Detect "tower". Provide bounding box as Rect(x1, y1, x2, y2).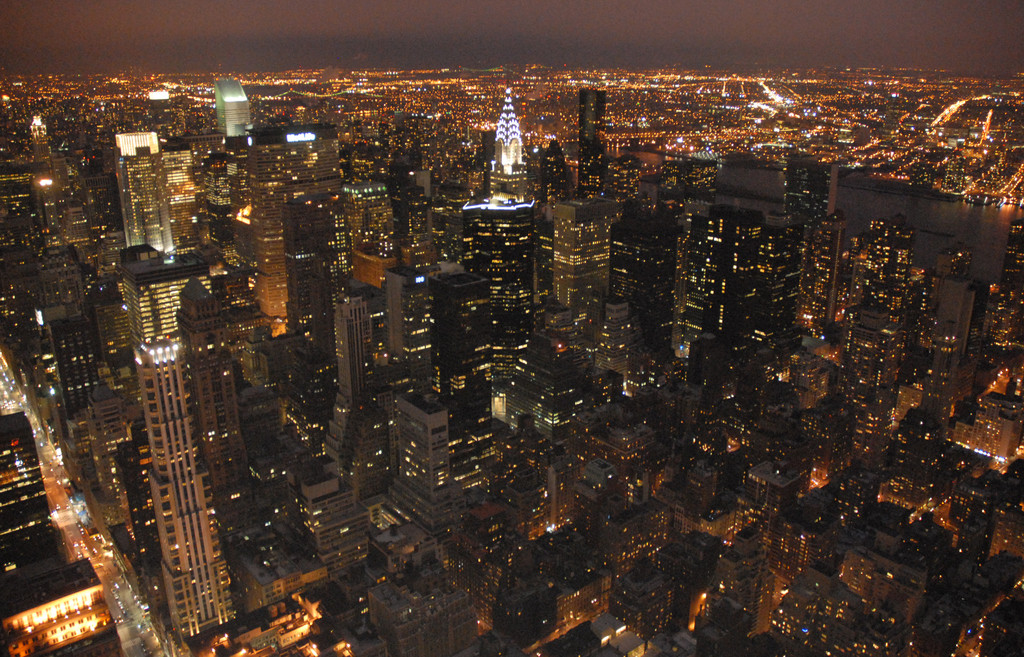
Rect(542, 181, 630, 335).
